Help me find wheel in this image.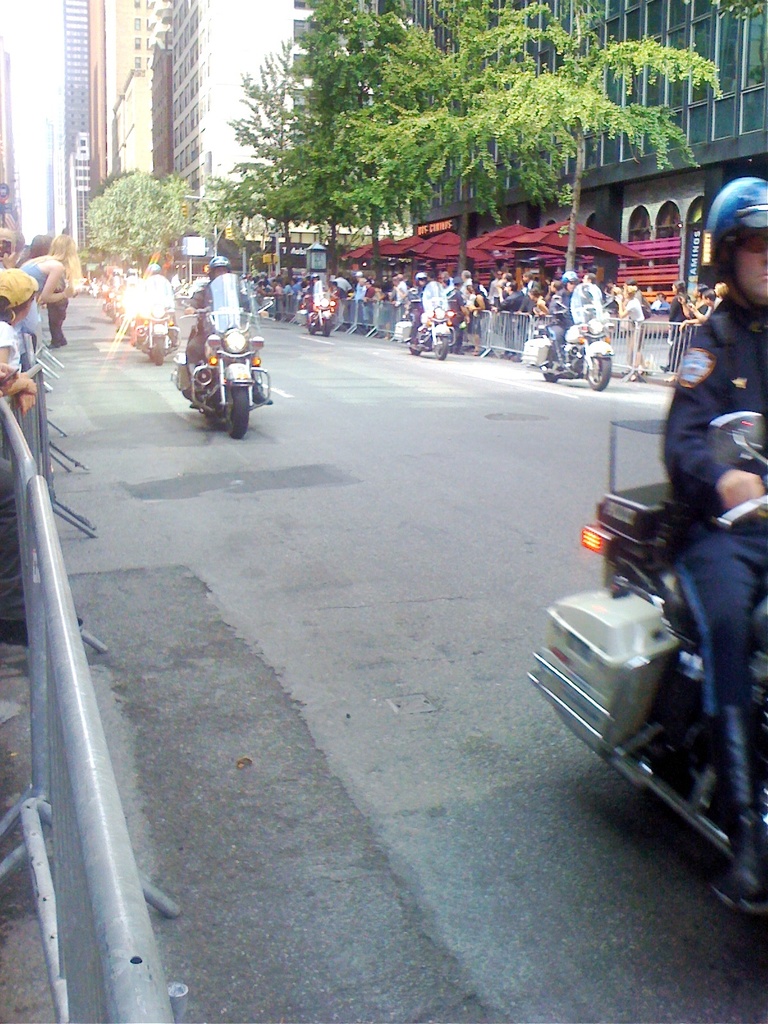
Found it: (303, 312, 317, 335).
